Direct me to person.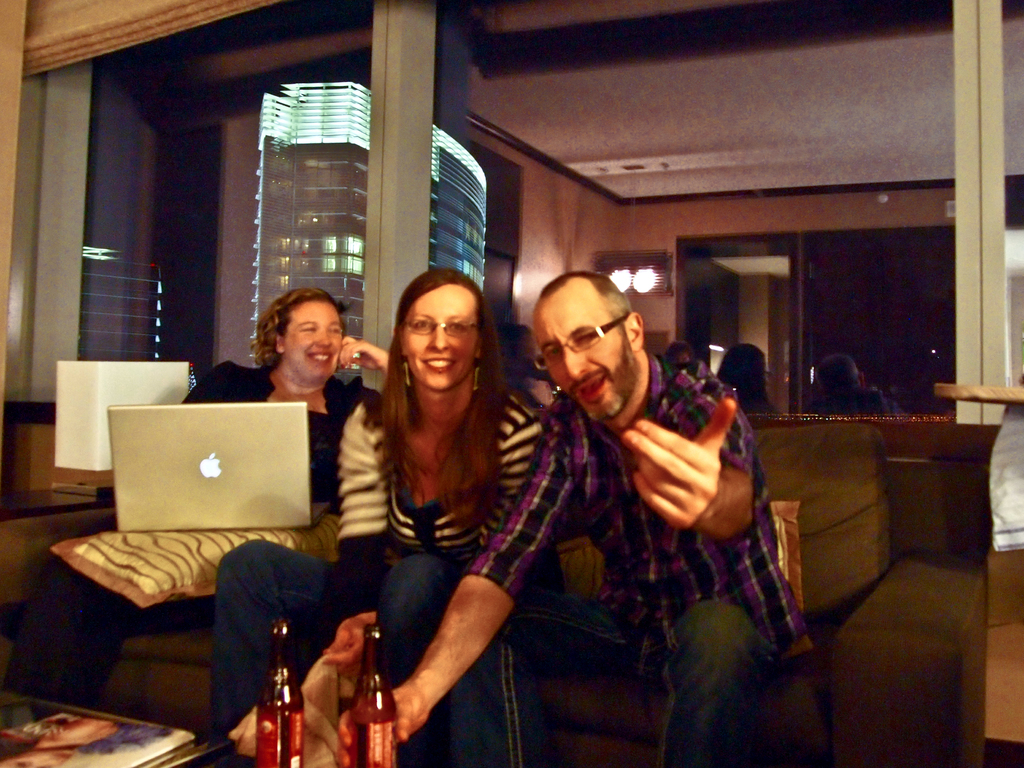
Direction: [x1=803, y1=354, x2=908, y2=416].
